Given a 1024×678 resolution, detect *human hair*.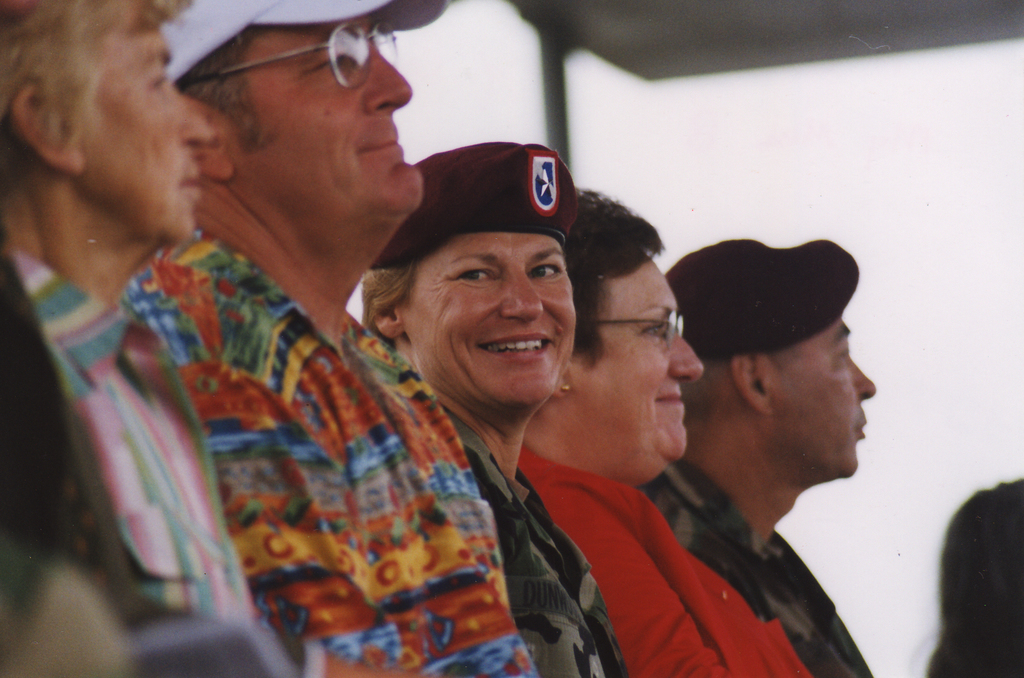
rect(0, 0, 195, 156).
